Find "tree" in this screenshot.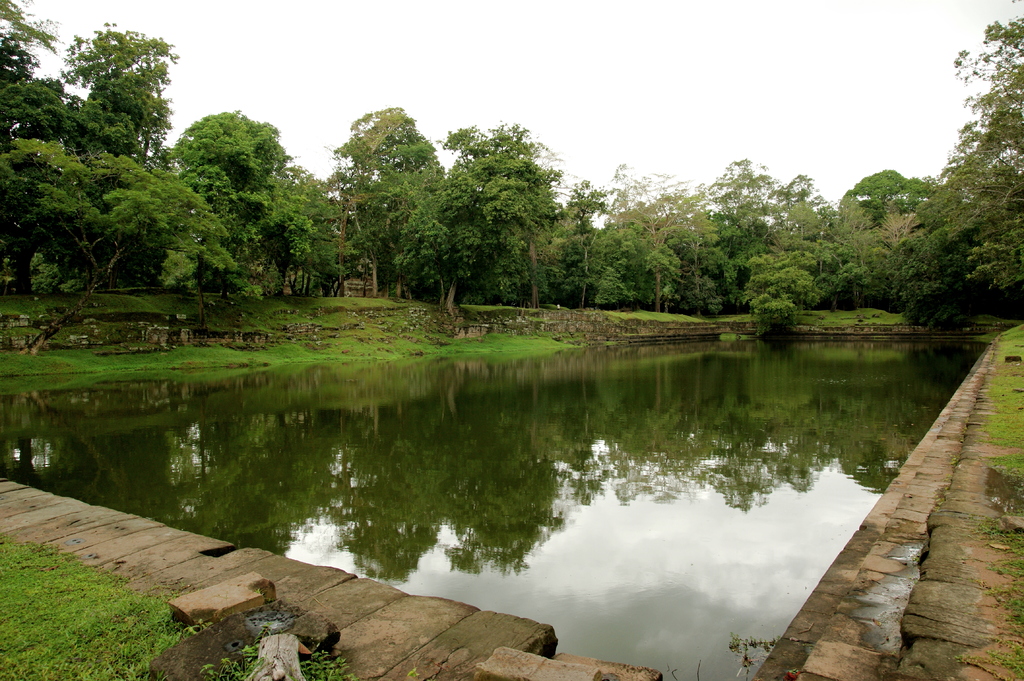
The bounding box for "tree" is x1=950, y1=15, x2=1023, y2=289.
